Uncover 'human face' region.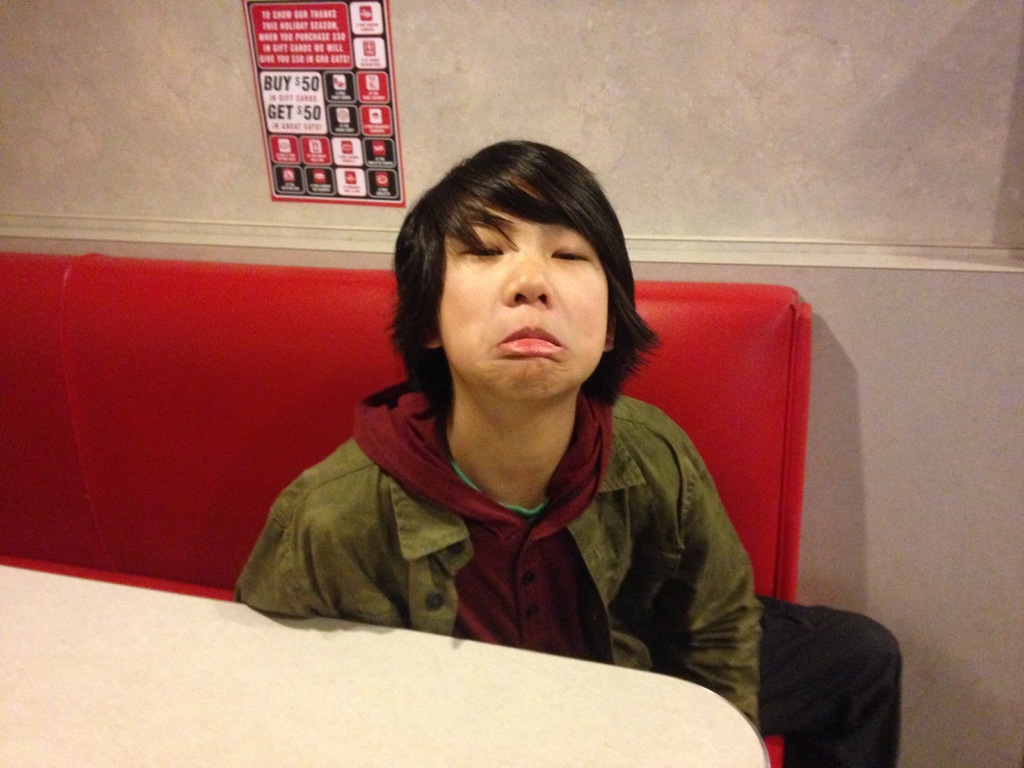
Uncovered: 432:182:611:394.
